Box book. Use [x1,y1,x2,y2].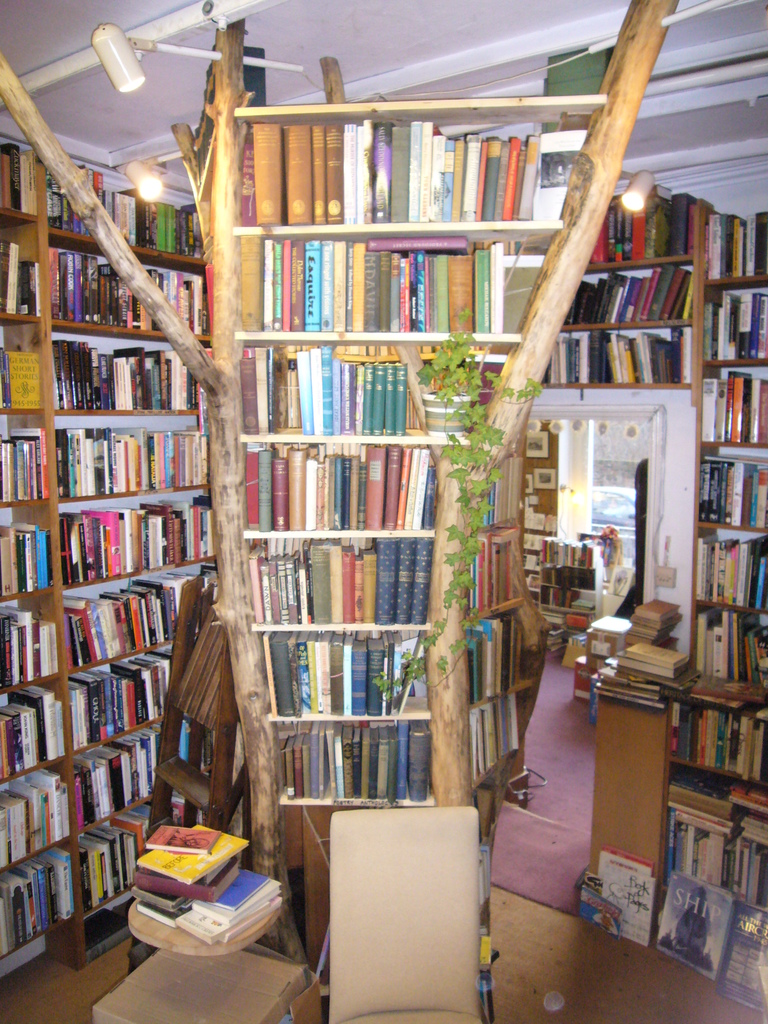
[312,123,326,226].
